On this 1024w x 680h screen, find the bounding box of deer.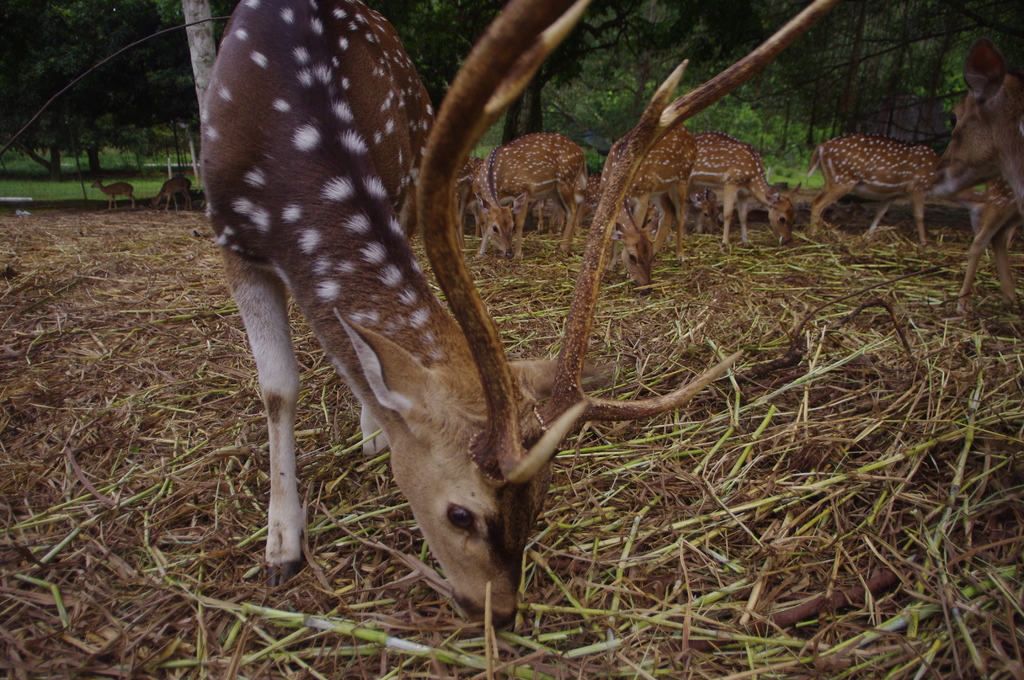
Bounding box: region(938, 31, 1023, 314).
